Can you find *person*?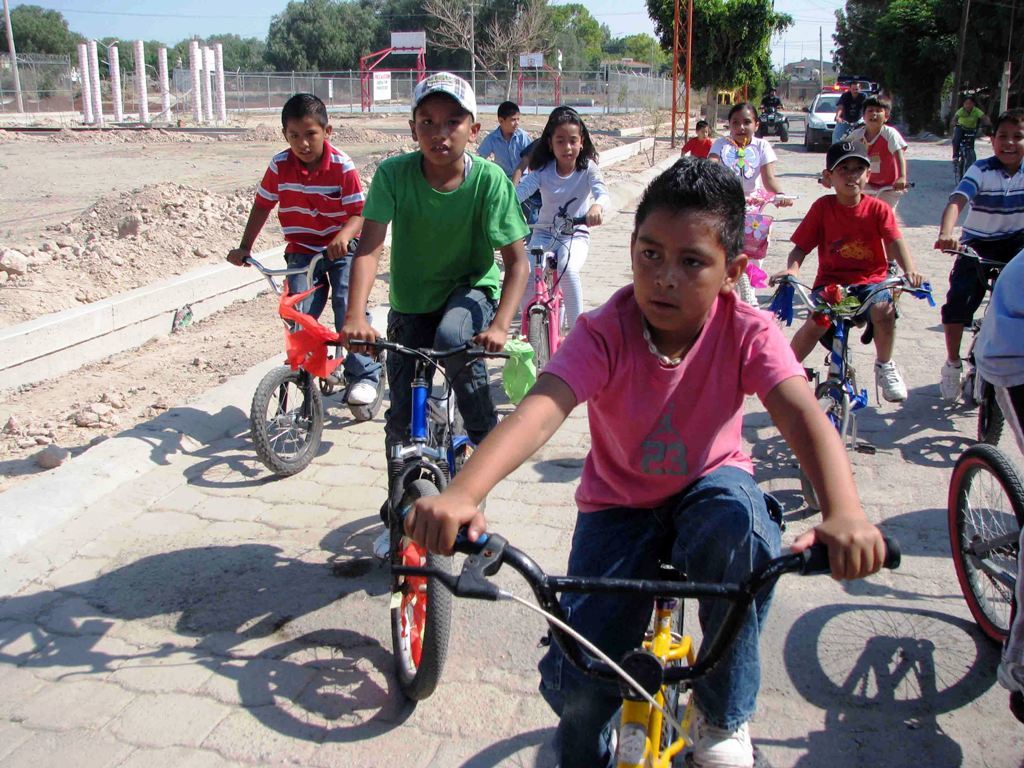
Yes, bounding box: 332 68 524 563.
